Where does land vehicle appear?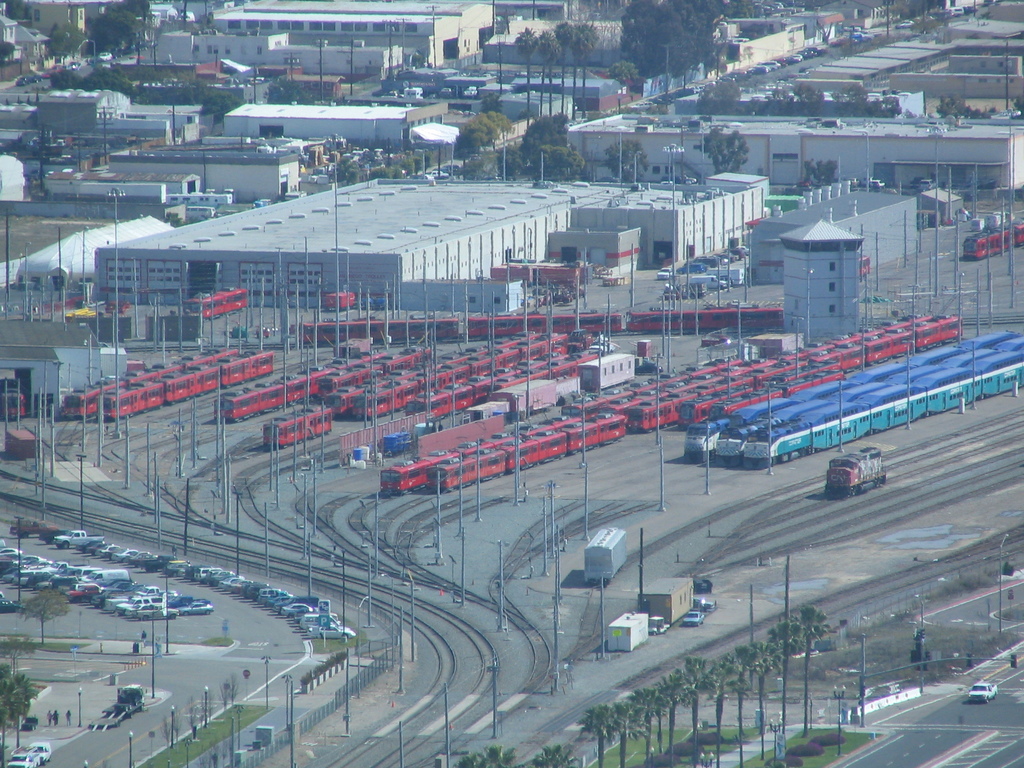
Appears at x1=166 y1=562 x2=180 y2=576.
